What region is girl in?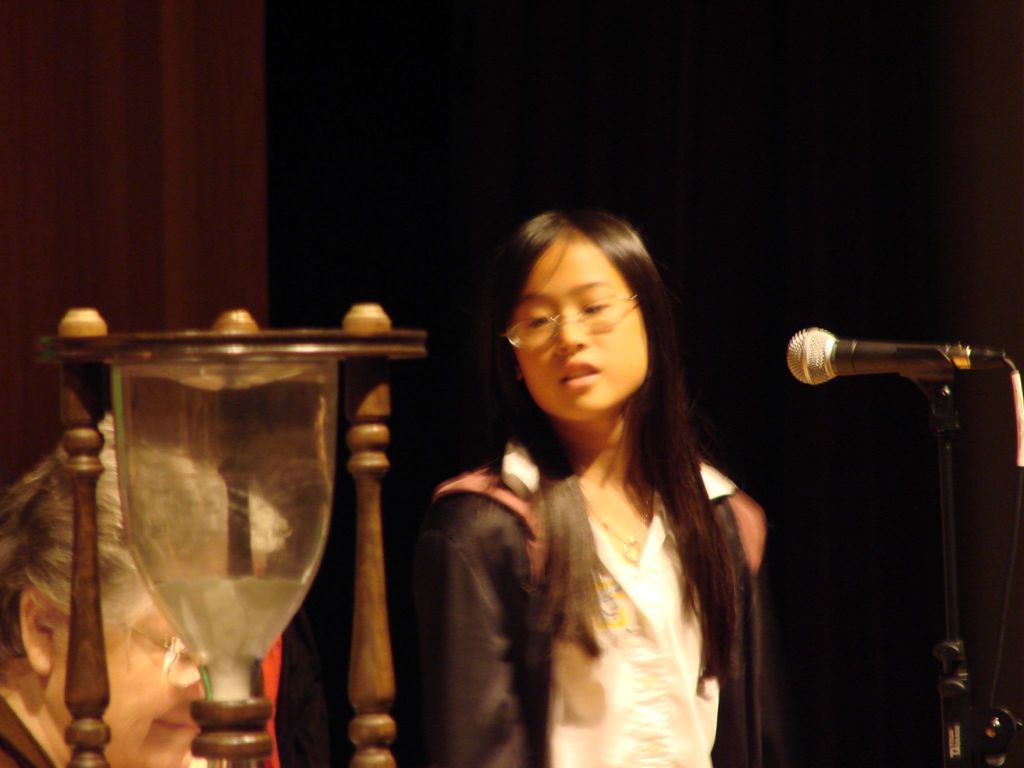
<bbox>416, 211, 788, 767</bbox>.
